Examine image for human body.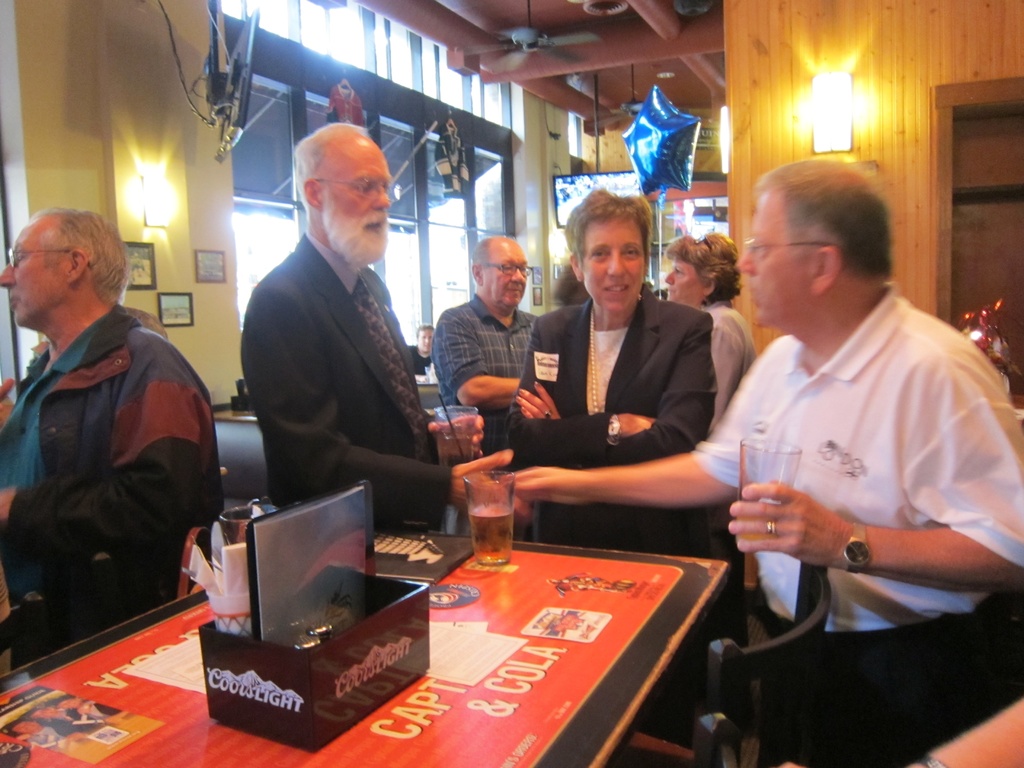
Examination result: 429,234,551,450.
